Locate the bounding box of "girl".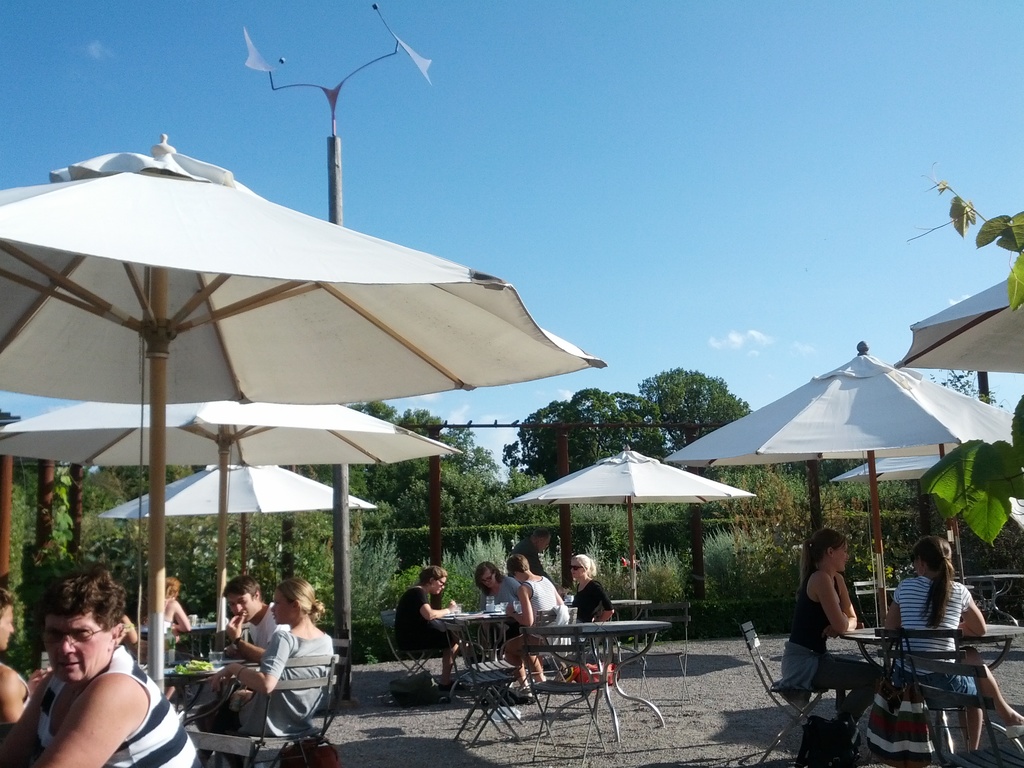
Bounding box: l=782, t=529, r=882, b=748.
